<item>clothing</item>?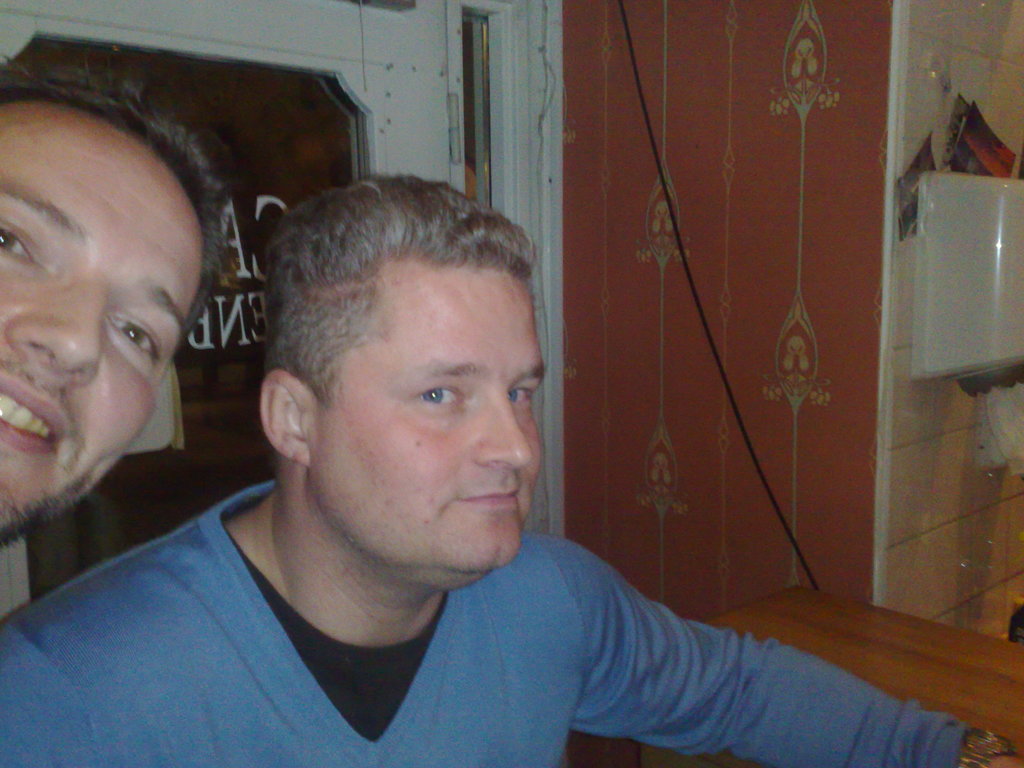
l=58, t=477, r=927, b=766
